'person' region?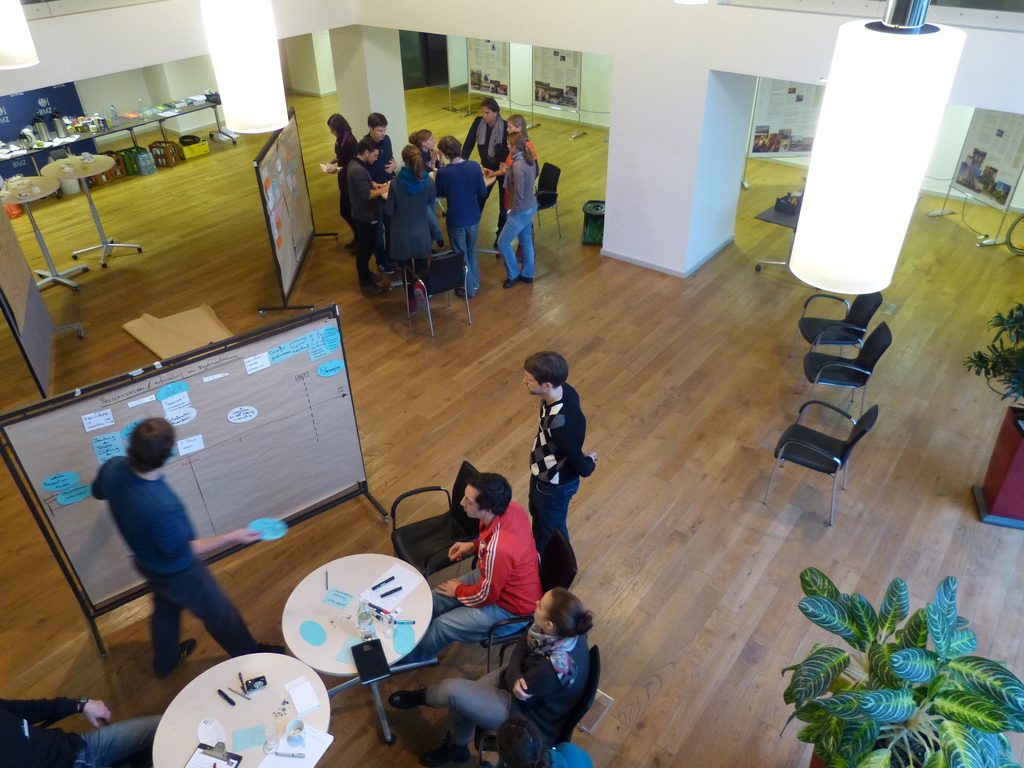
475/719/595/767
